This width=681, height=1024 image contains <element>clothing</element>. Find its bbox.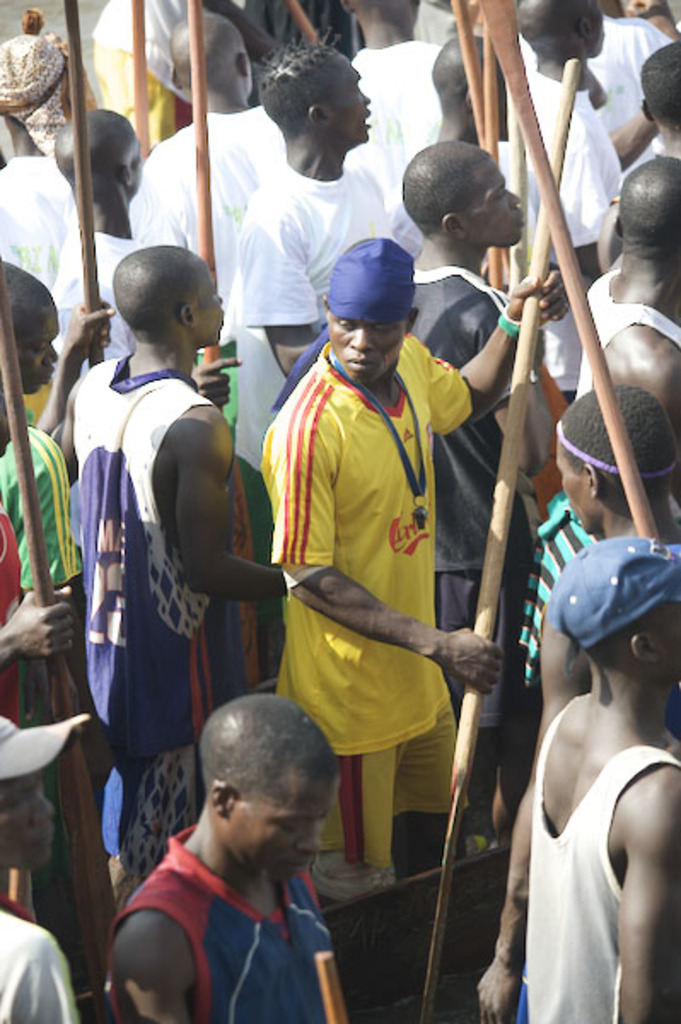
bbox=(261, 268, 488, 867).
